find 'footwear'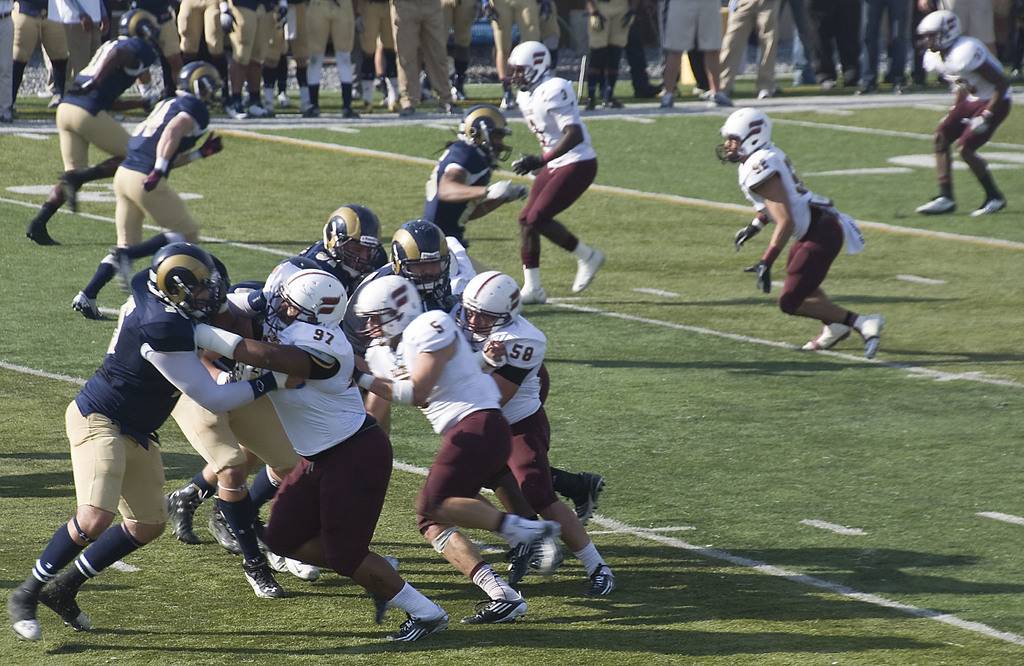
856:310:884:360
